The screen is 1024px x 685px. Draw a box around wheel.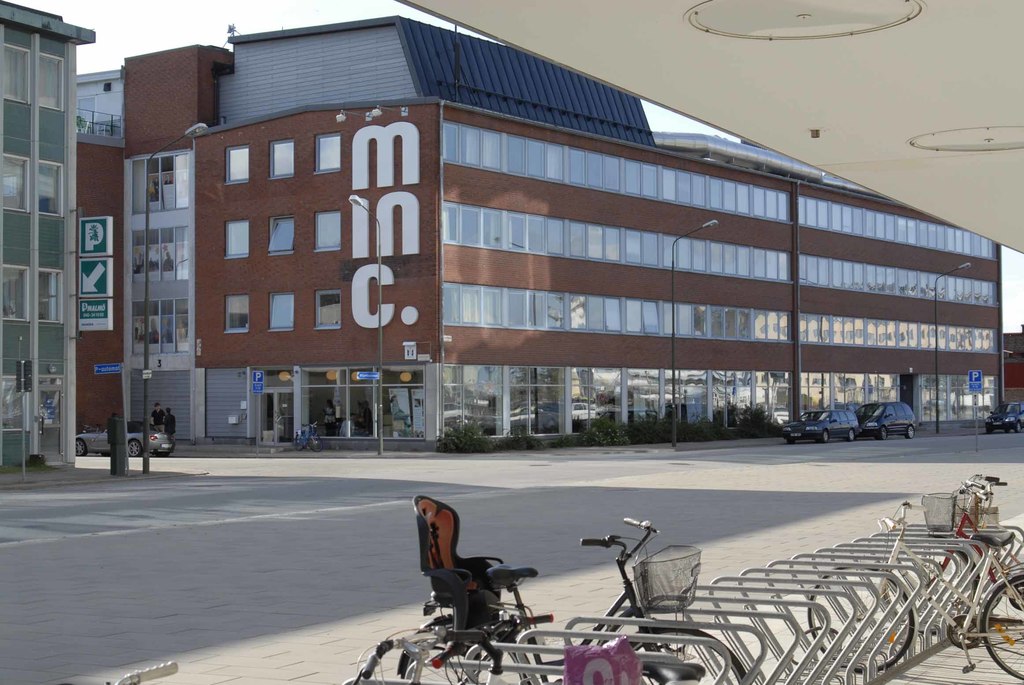
bbox=(407, 624, 528, 684).
